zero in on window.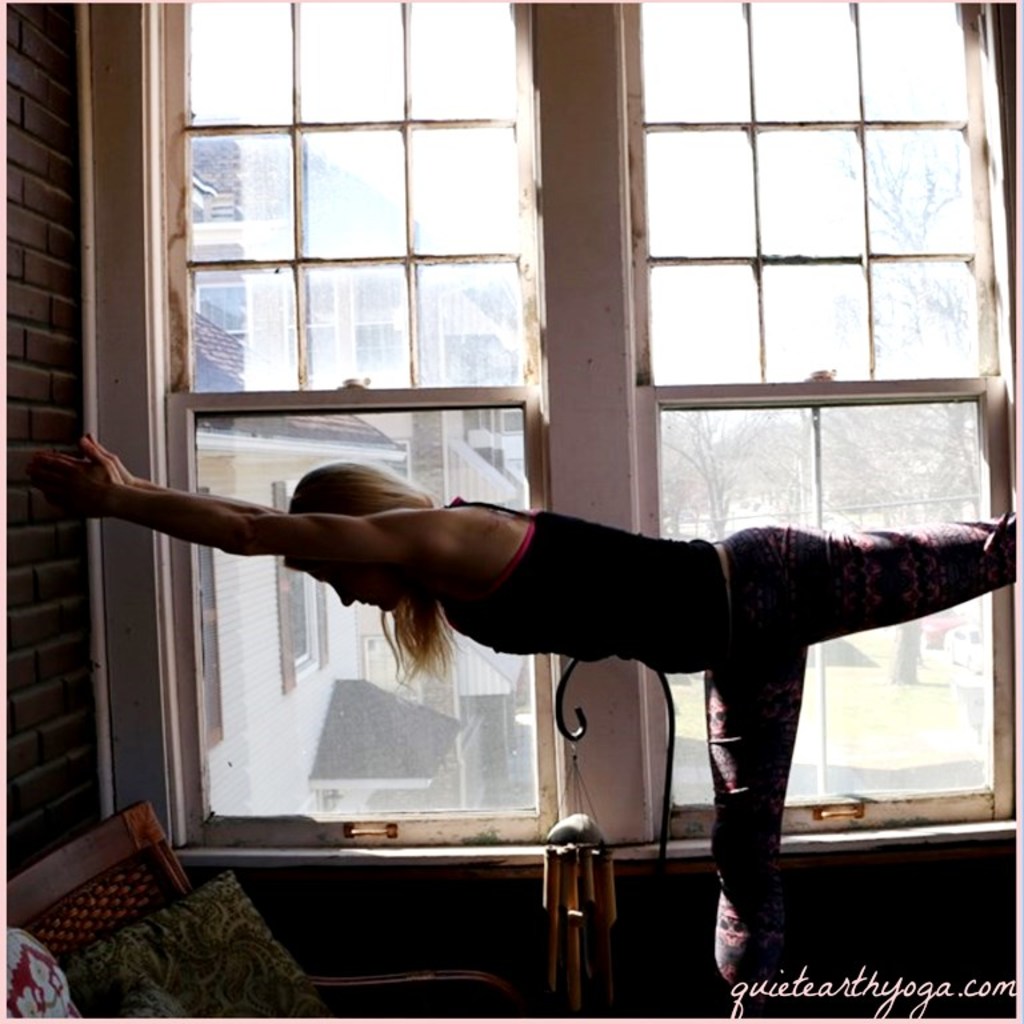
Zeroed in: 352/276/404/375.
